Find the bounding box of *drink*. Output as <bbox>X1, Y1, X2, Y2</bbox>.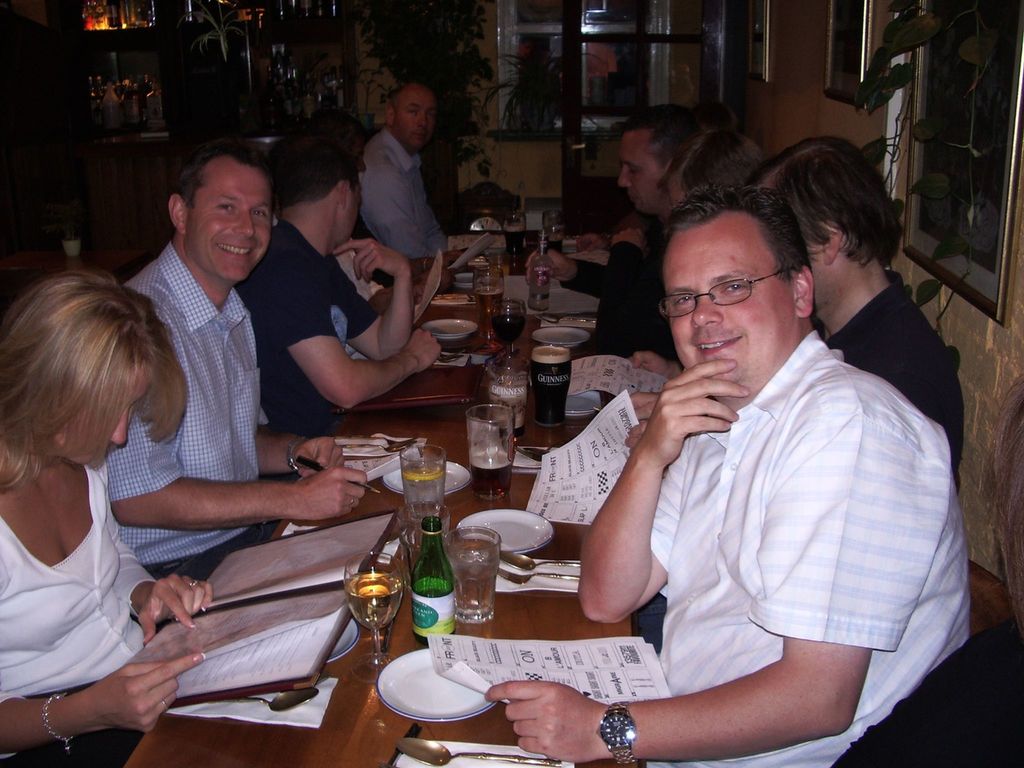
<bbox>410, 588, 456, 646</bbox>.
